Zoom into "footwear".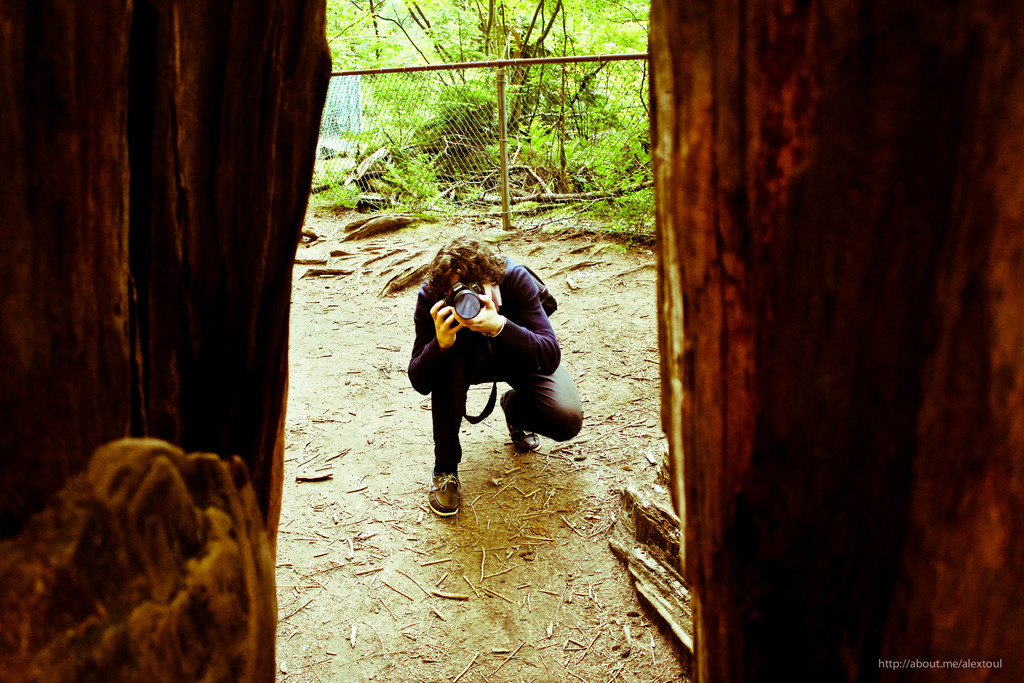
Zoom target: (513, 399, 536, 462).
